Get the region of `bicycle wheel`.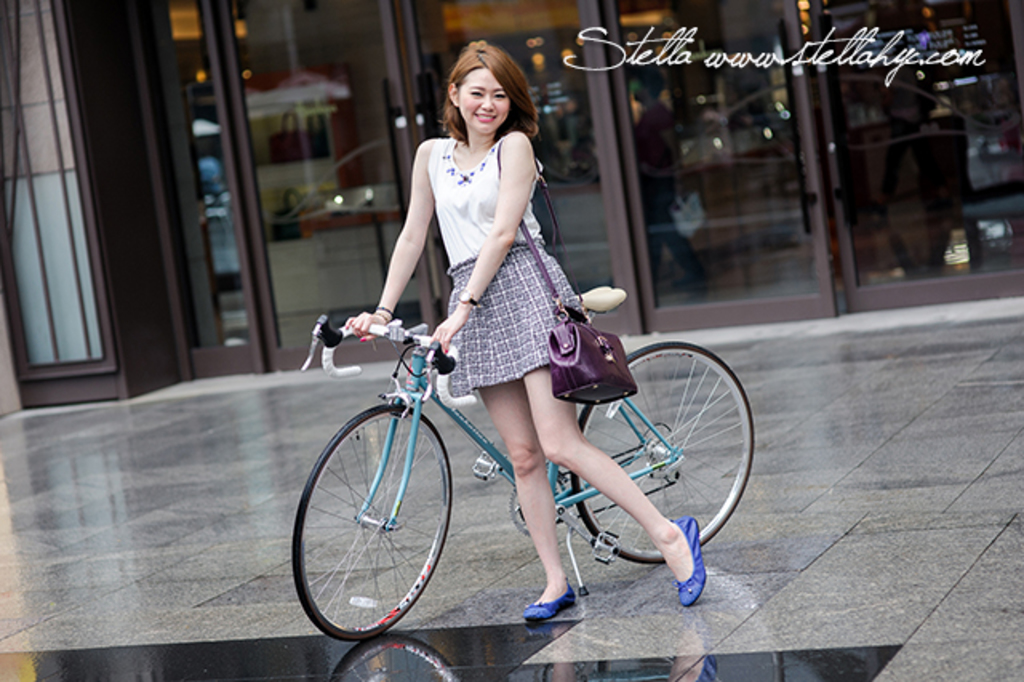
293, 402, 454, 645.
